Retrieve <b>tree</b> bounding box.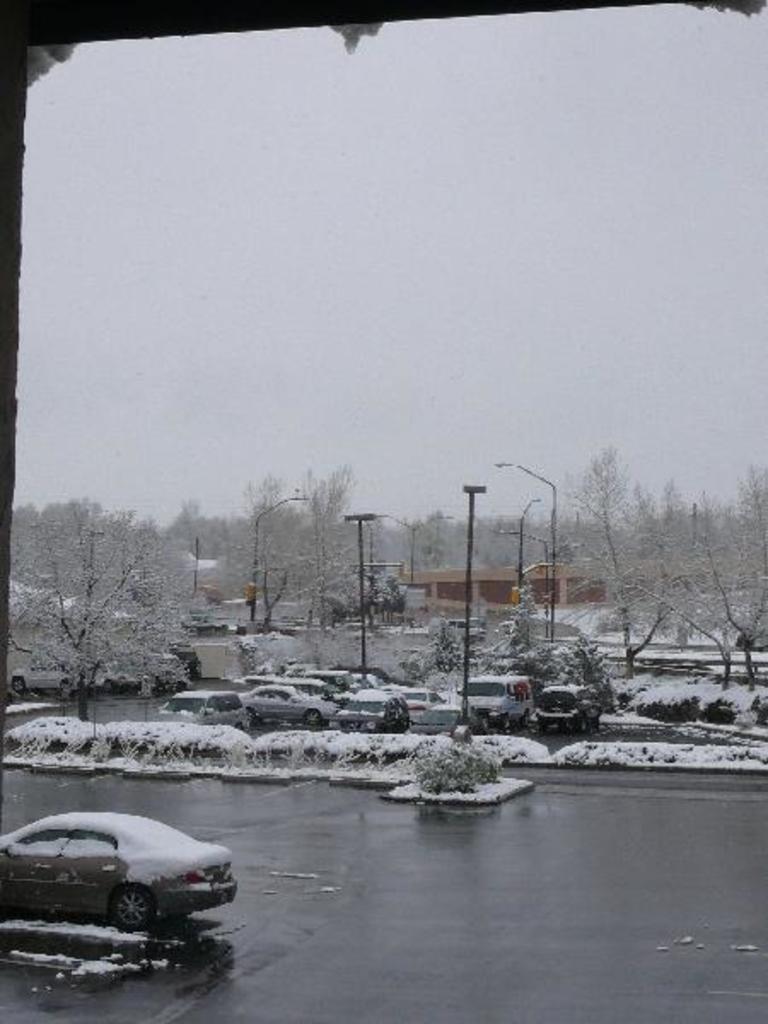
Bounding box: {"left": 608, "top": 515, "right": 746, "bottom": 684}.
